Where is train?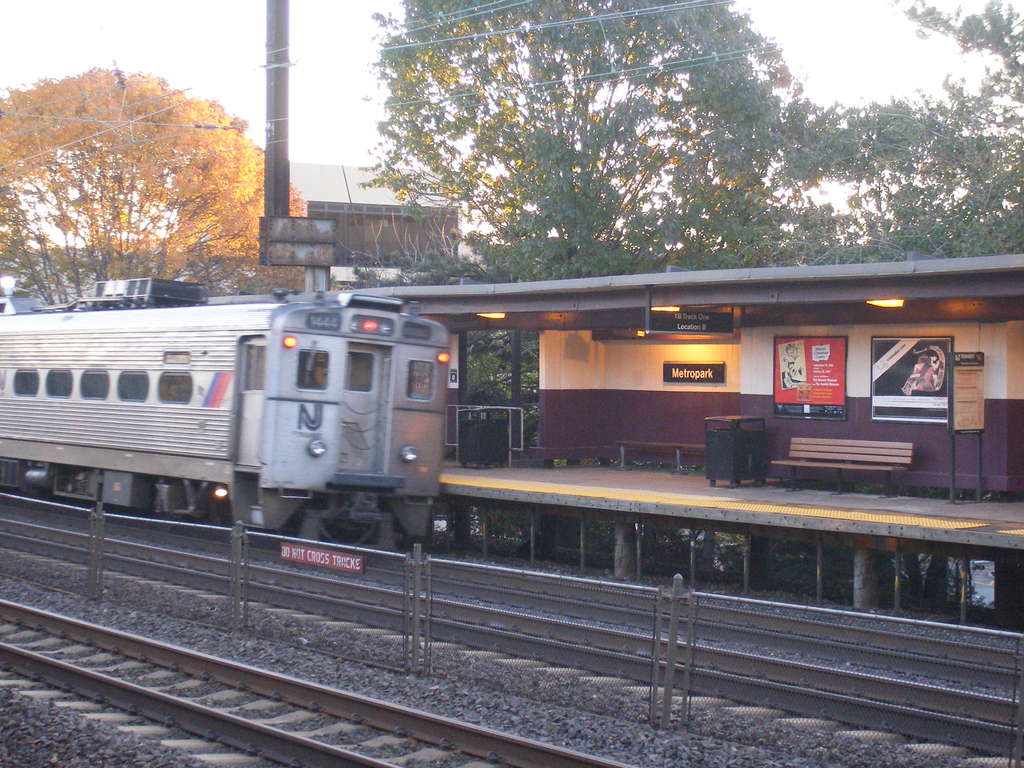
0/276/450/557.
